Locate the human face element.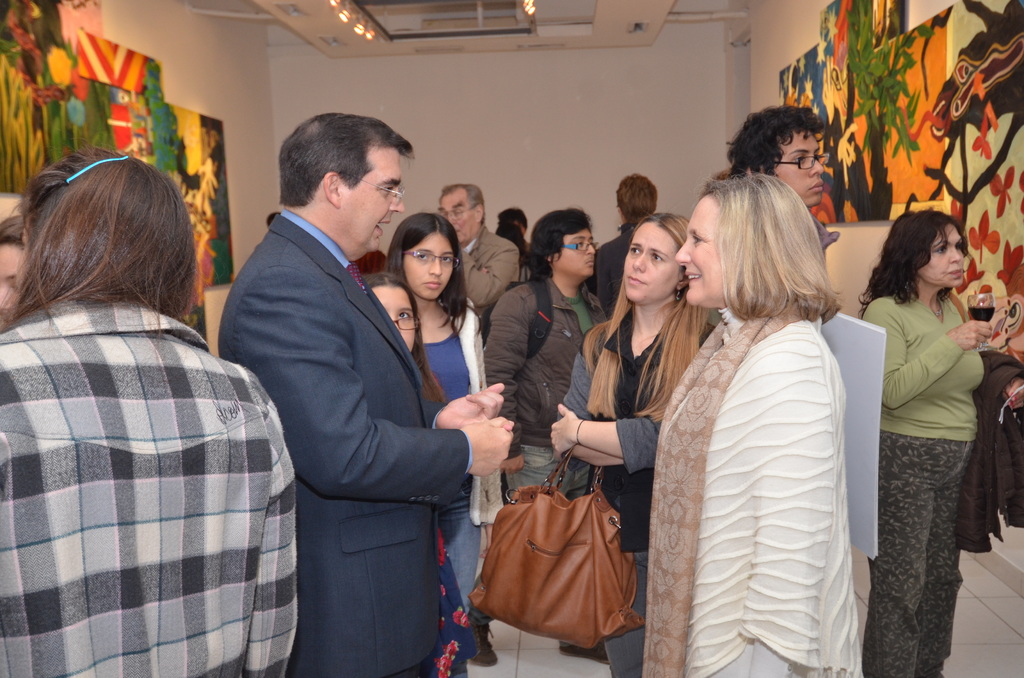
Element bbox: (x1=376, y1=284, x2=422, y2=351).
